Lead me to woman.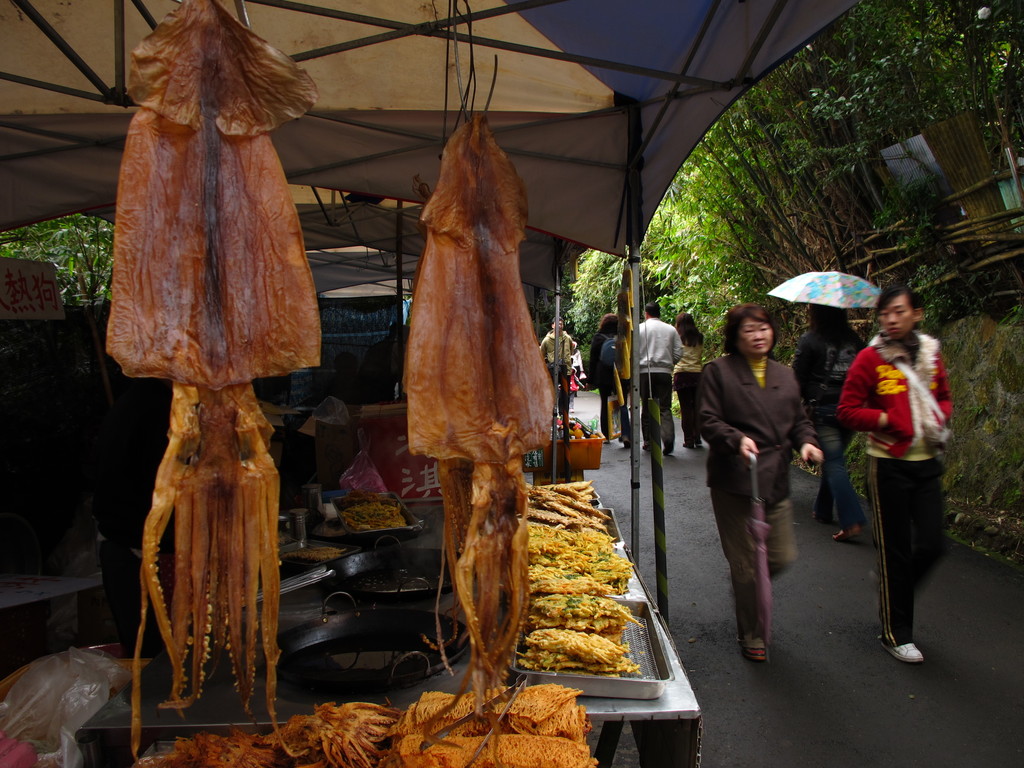
Lead to rect(540, 318, 579, 426).
